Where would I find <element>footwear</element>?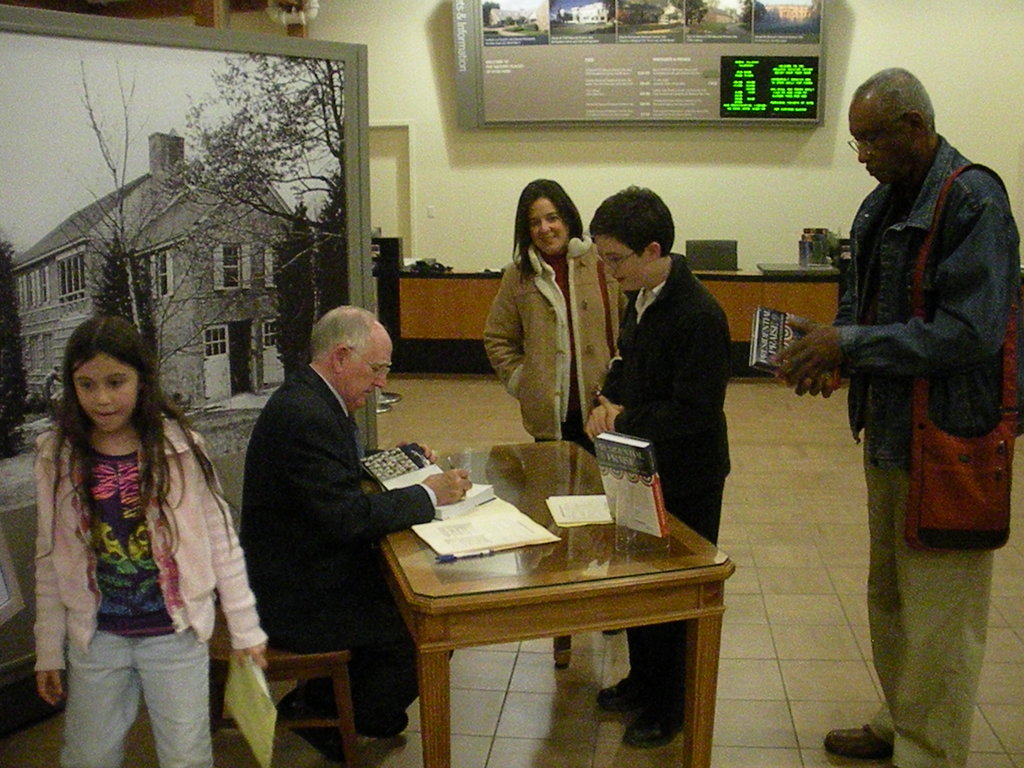
At bbox=[626, 698, 687, 746].
